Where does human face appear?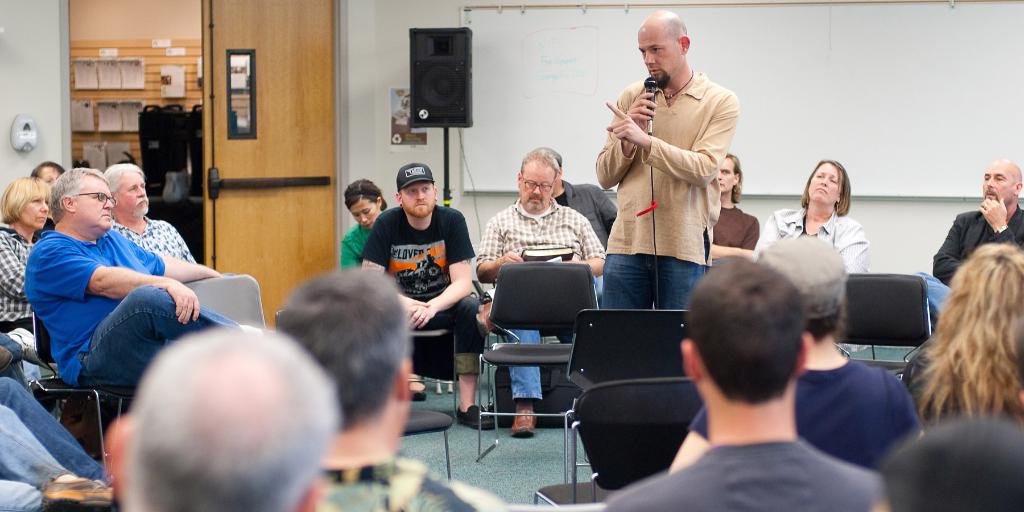
Appears at (left=39, top=164, right=59, bottom=182).
